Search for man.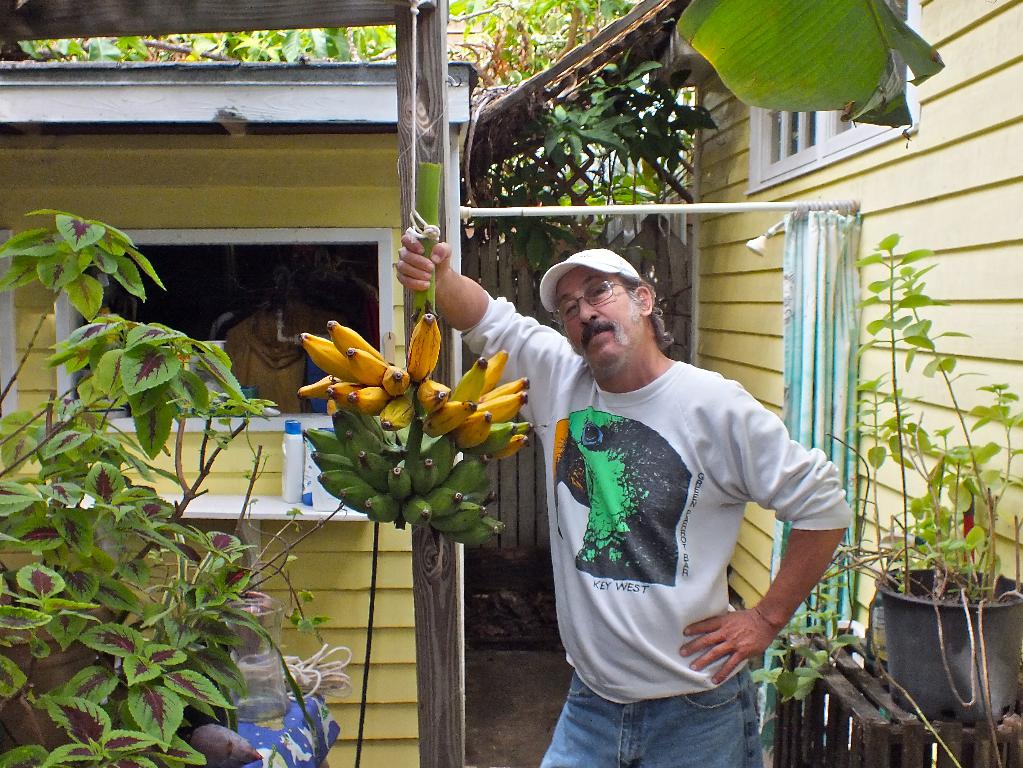
Found at {"left": 500, "top": 229, "right": 843, "bottom": 746}.
